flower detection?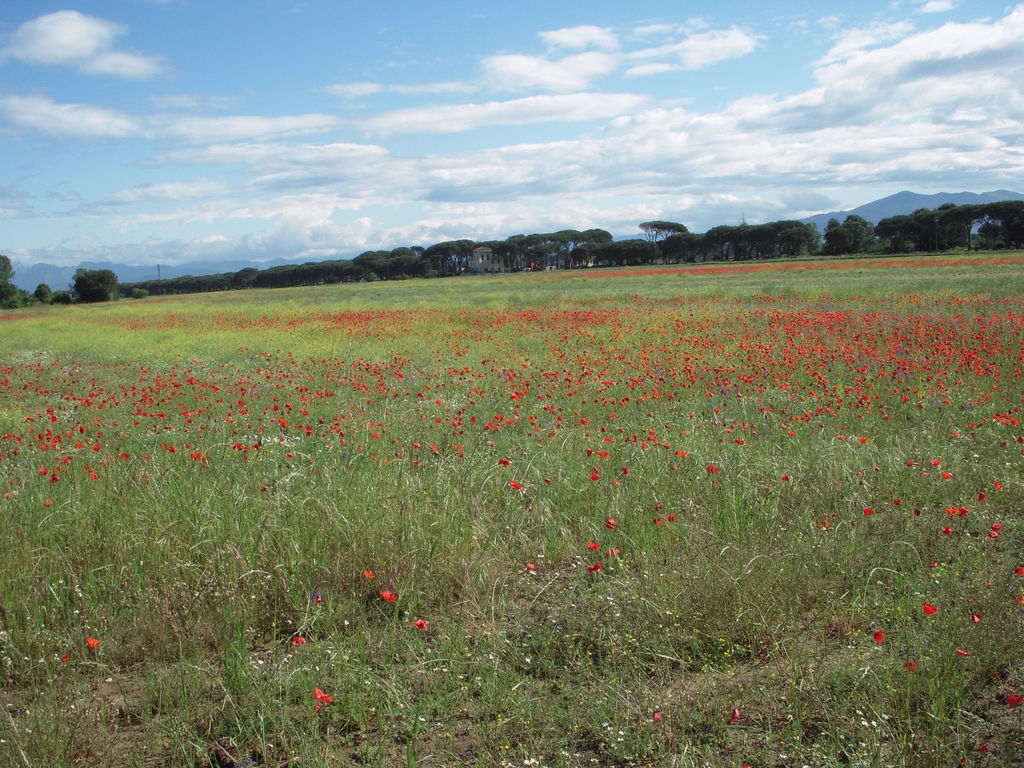
crop(893, 495, 900, 506)
